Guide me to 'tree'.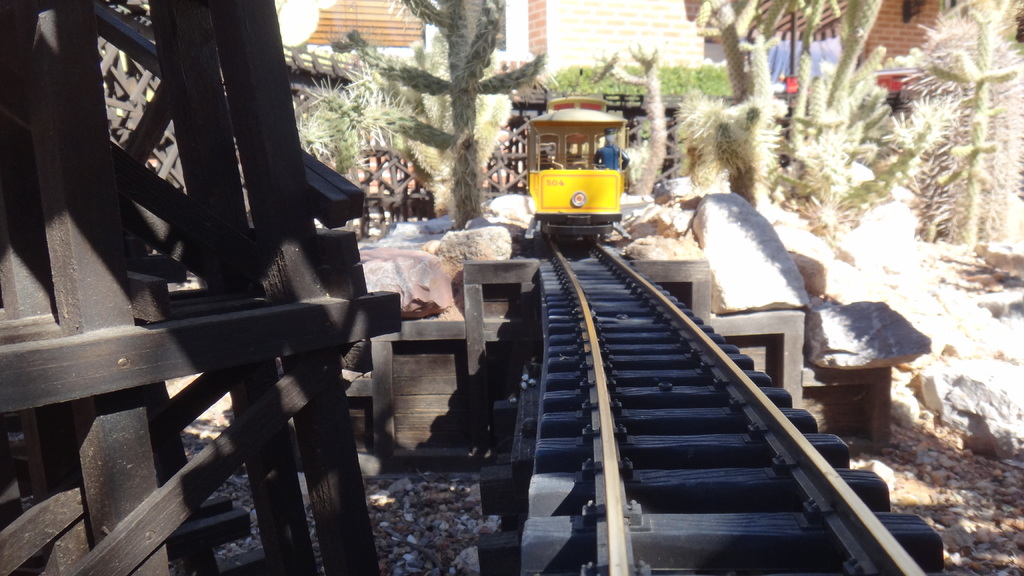
Guidance: Rect(388, 31, 512, 220).
